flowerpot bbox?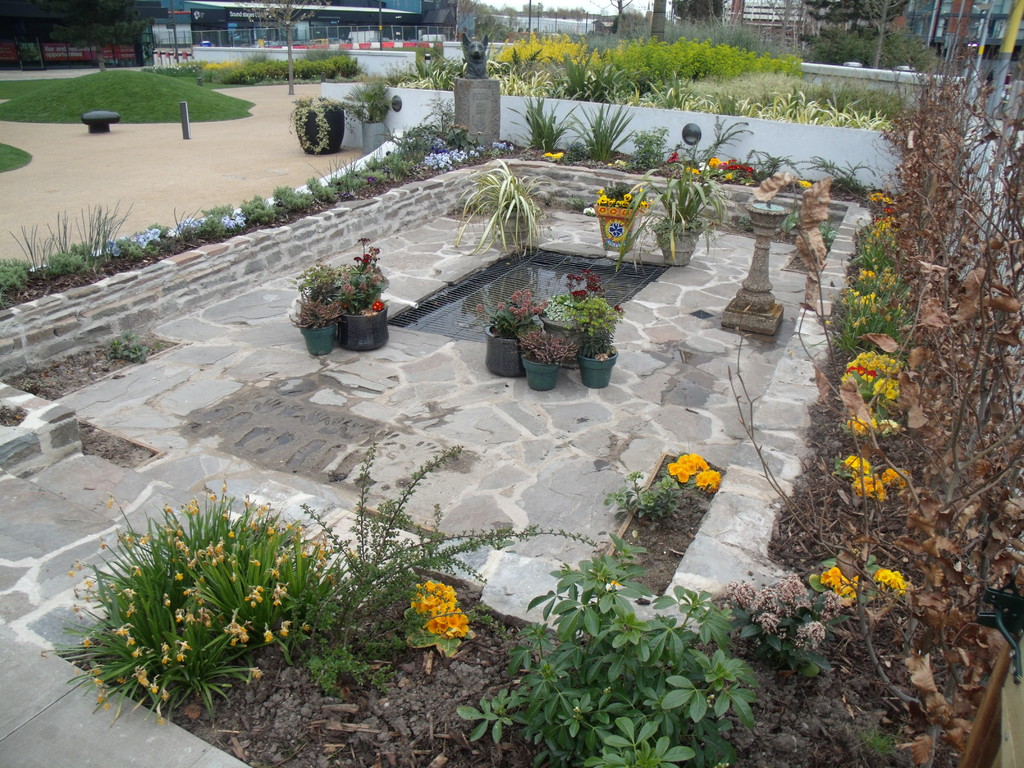
l=586, t=200, r=650, b=253
